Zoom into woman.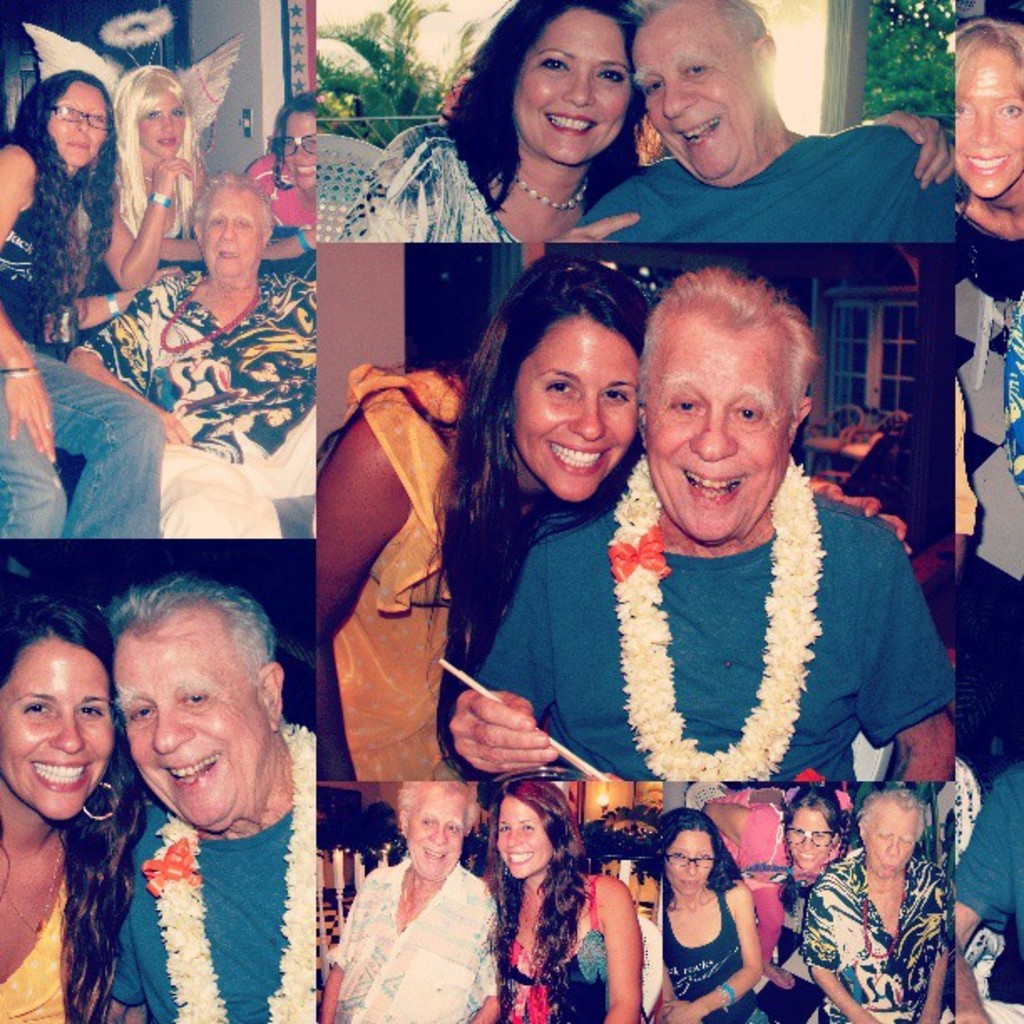
Zoom target: 323:248:909:786.
